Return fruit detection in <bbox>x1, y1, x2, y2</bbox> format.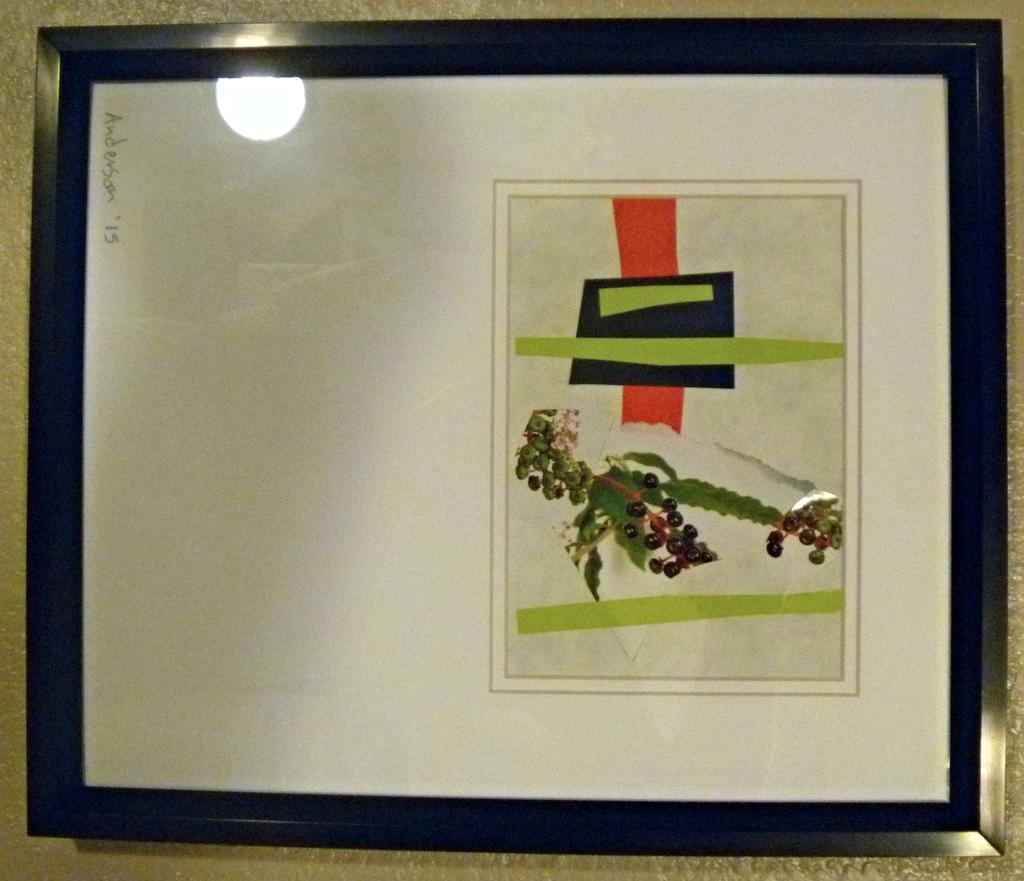
<bbox>799, 527, 815, 546</bbox>.
